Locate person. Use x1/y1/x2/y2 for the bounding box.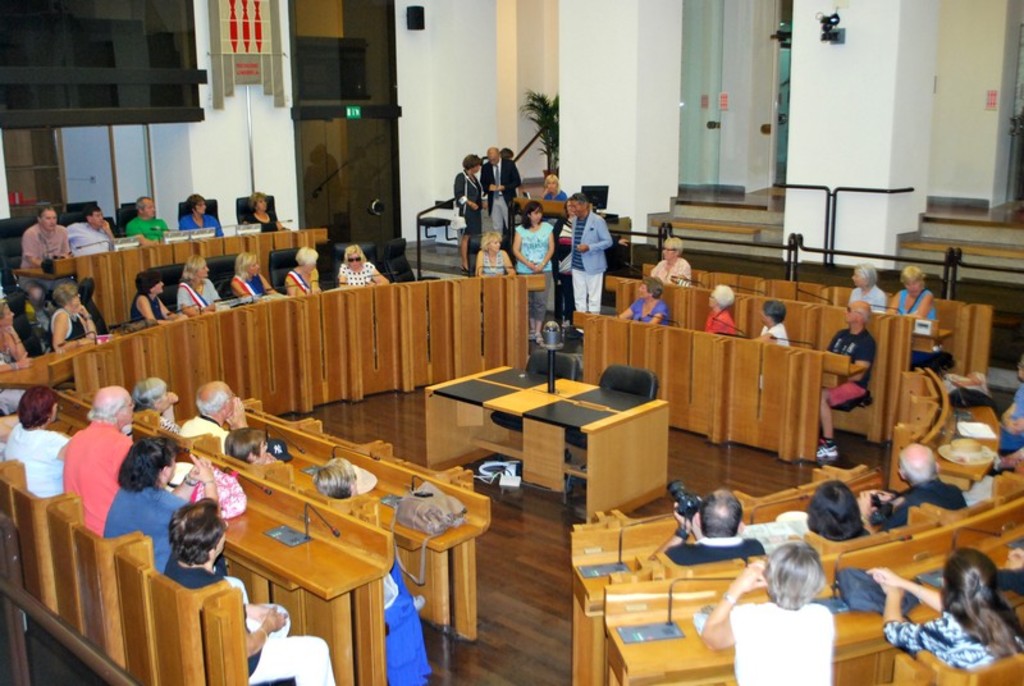
183/383/248/447.
